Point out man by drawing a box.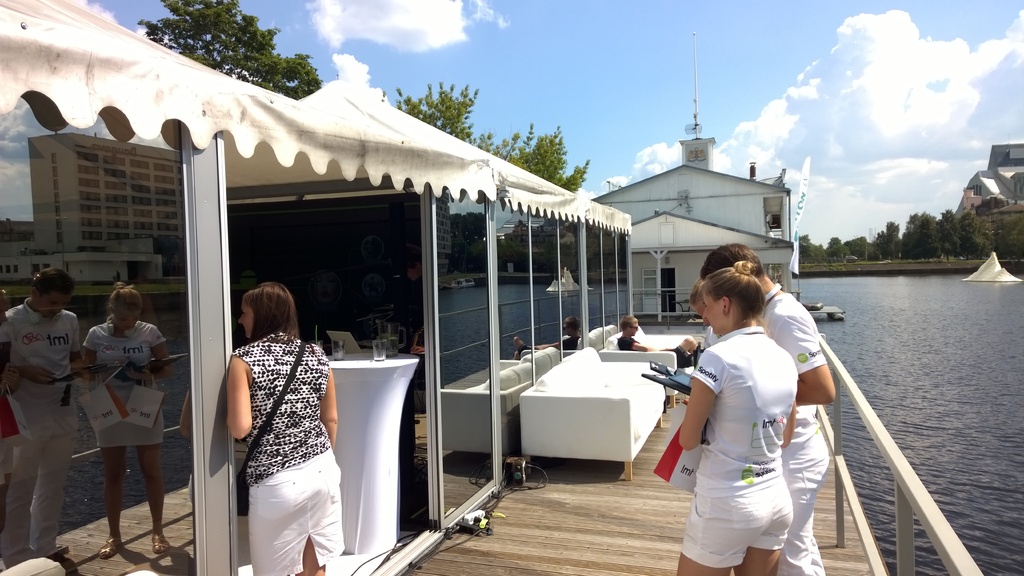
[left=2, top=243, right=83, bottom=548].
